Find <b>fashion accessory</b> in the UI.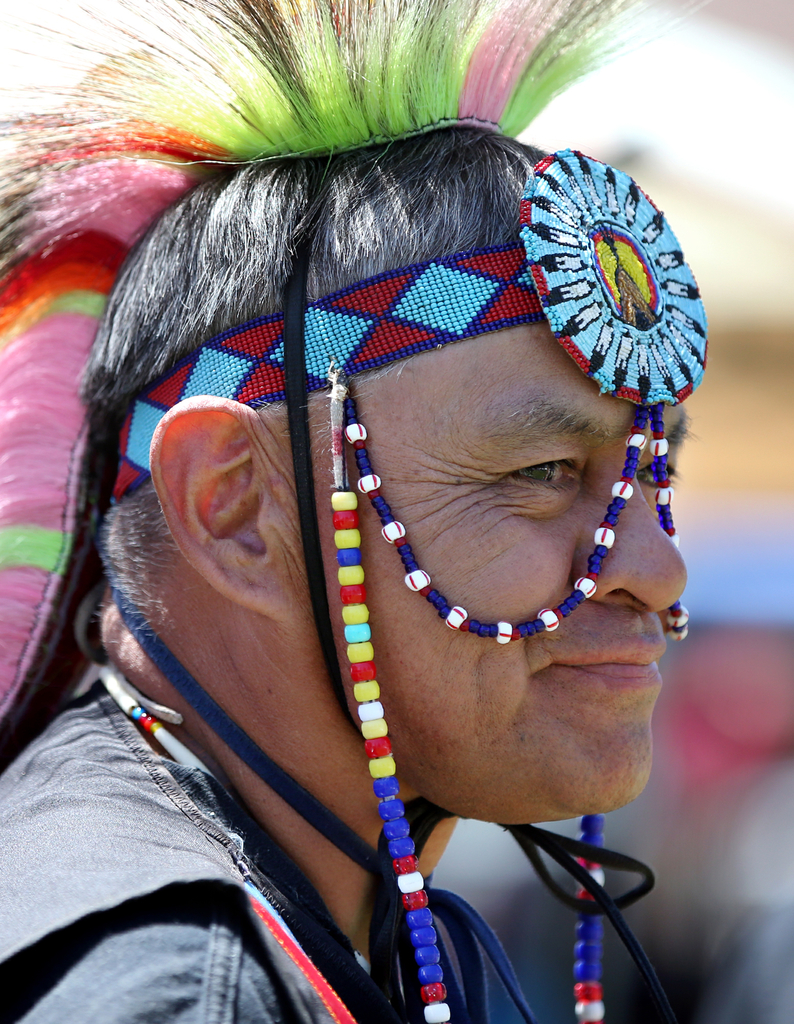
UI element at pyautogui.locateOnScreen(0, 0, 711, 1023).
